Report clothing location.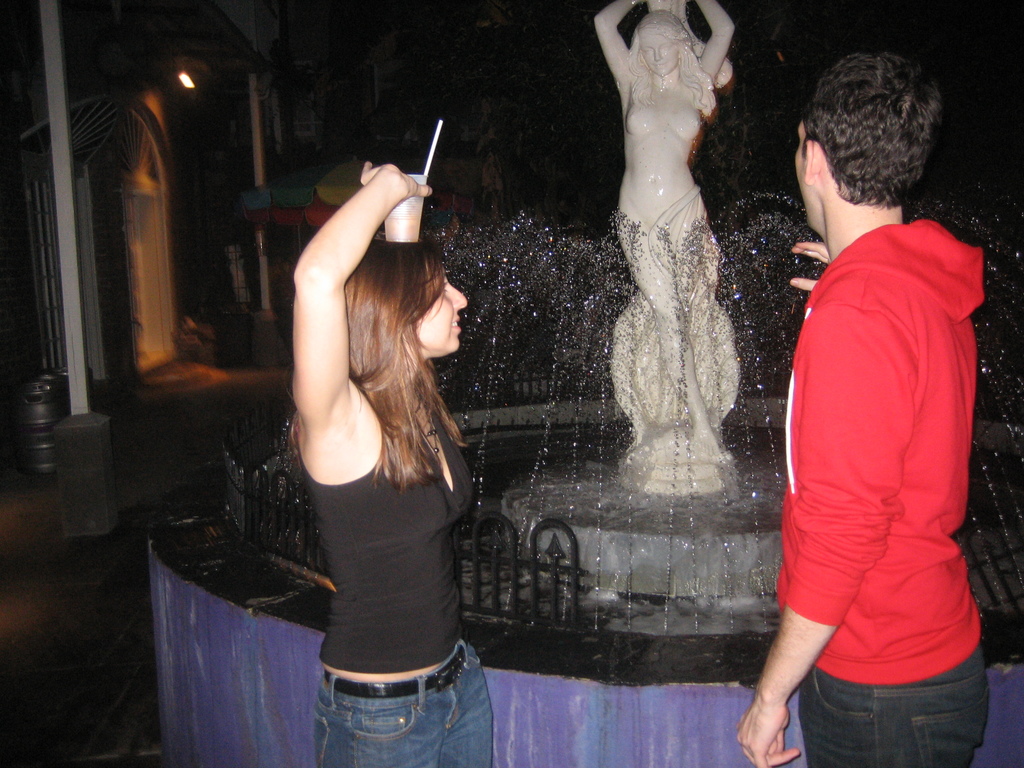
Report: BBox(299, 374, 493, 767).
